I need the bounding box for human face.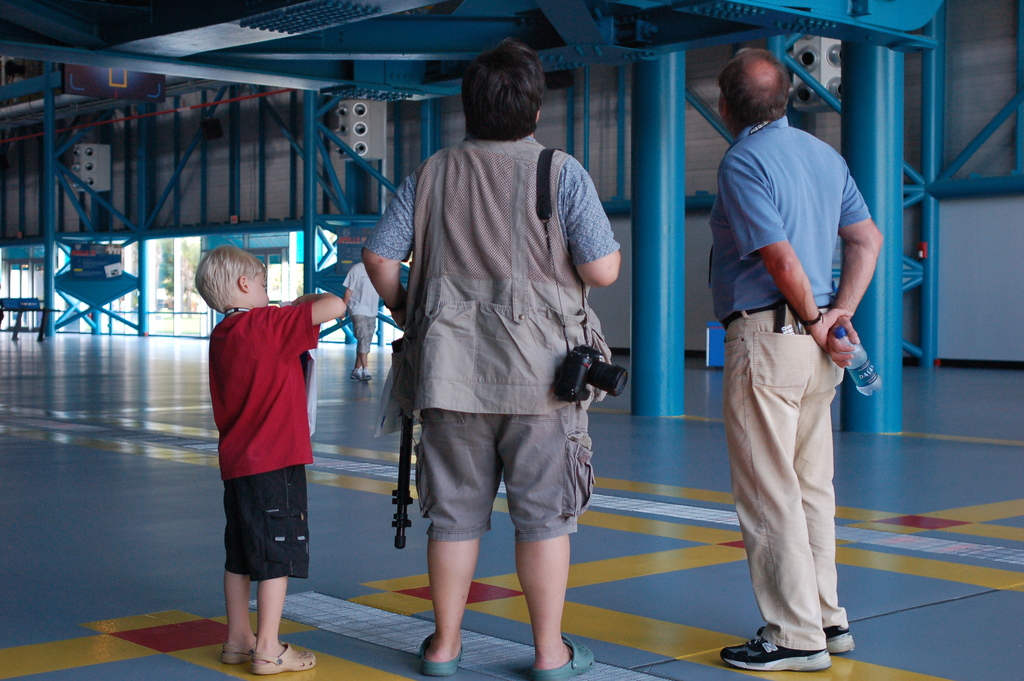
Here it is: 252:274:268:306.
